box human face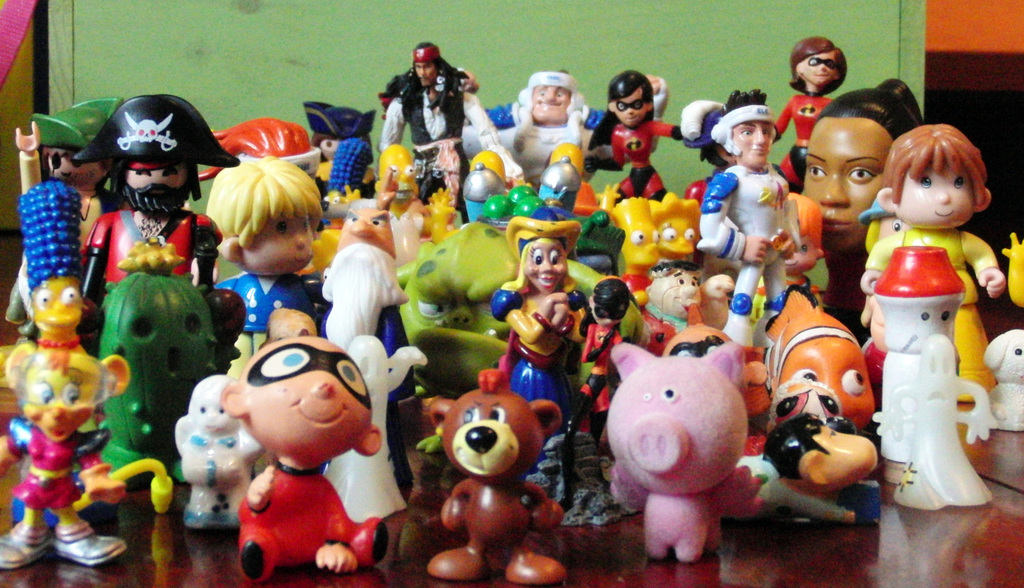
(x1=413, y1=60, x2=436, y2=85)
